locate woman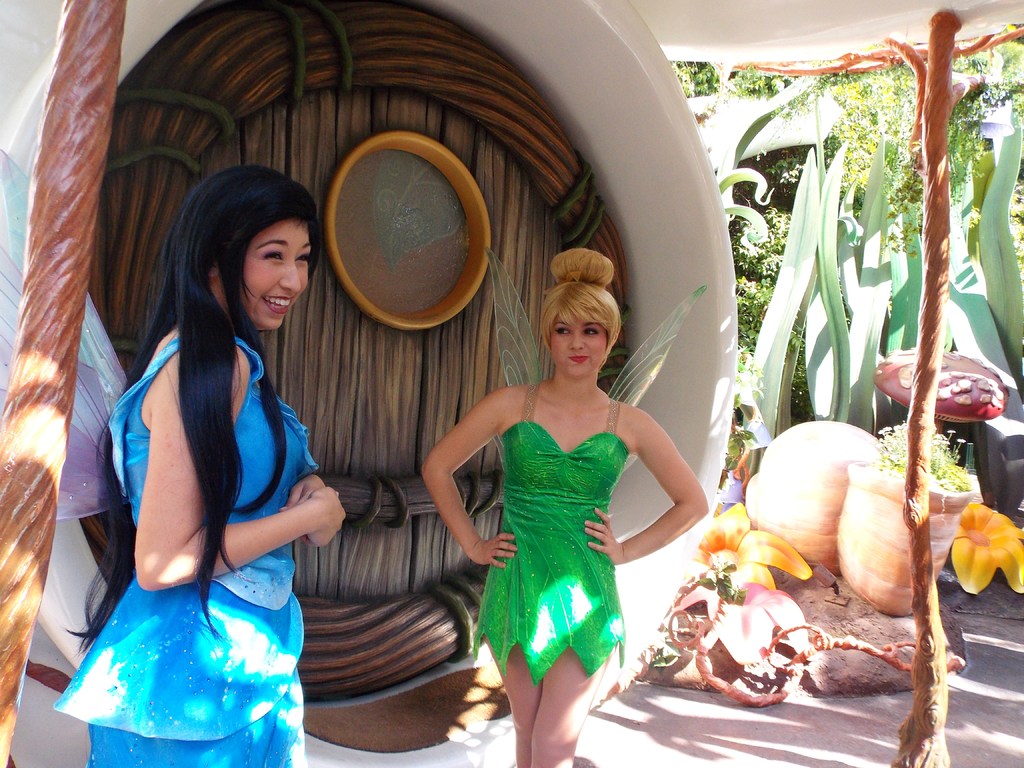
box(441, 243, 692, 749)
